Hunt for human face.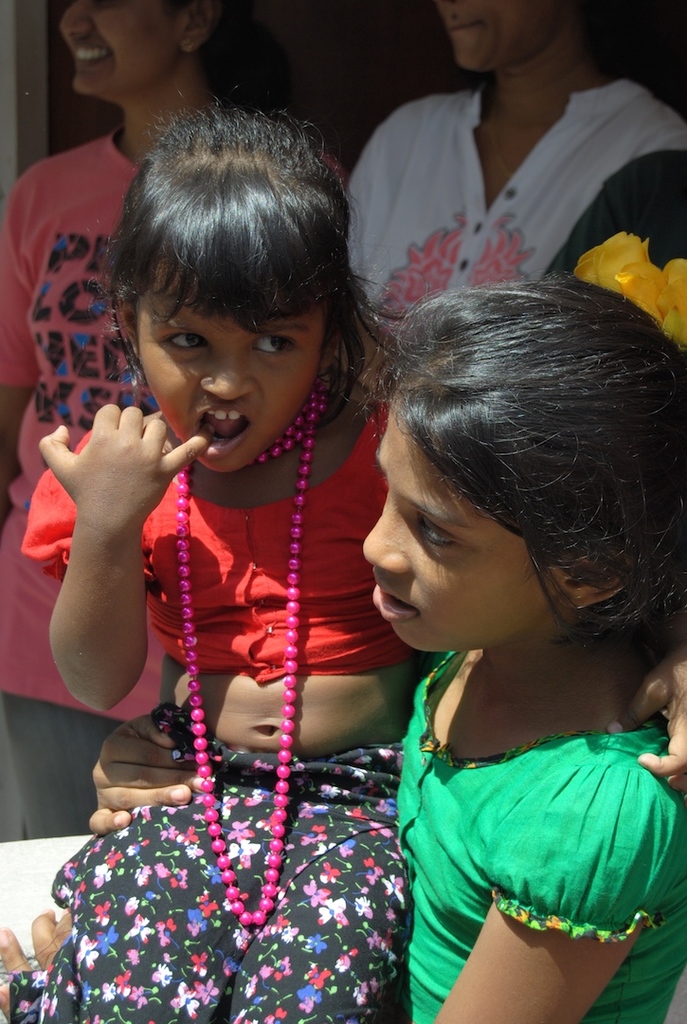
Hunted down at [60, 2, 162, 98].
